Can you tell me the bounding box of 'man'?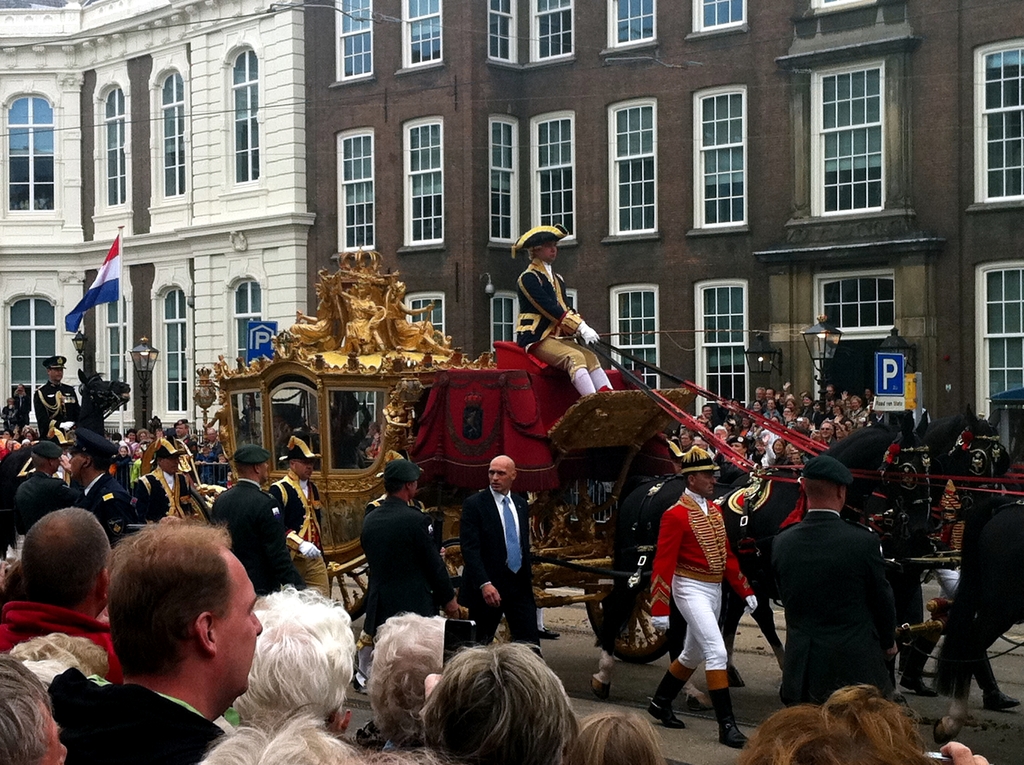
Rect(0, 504, 125, 680).
